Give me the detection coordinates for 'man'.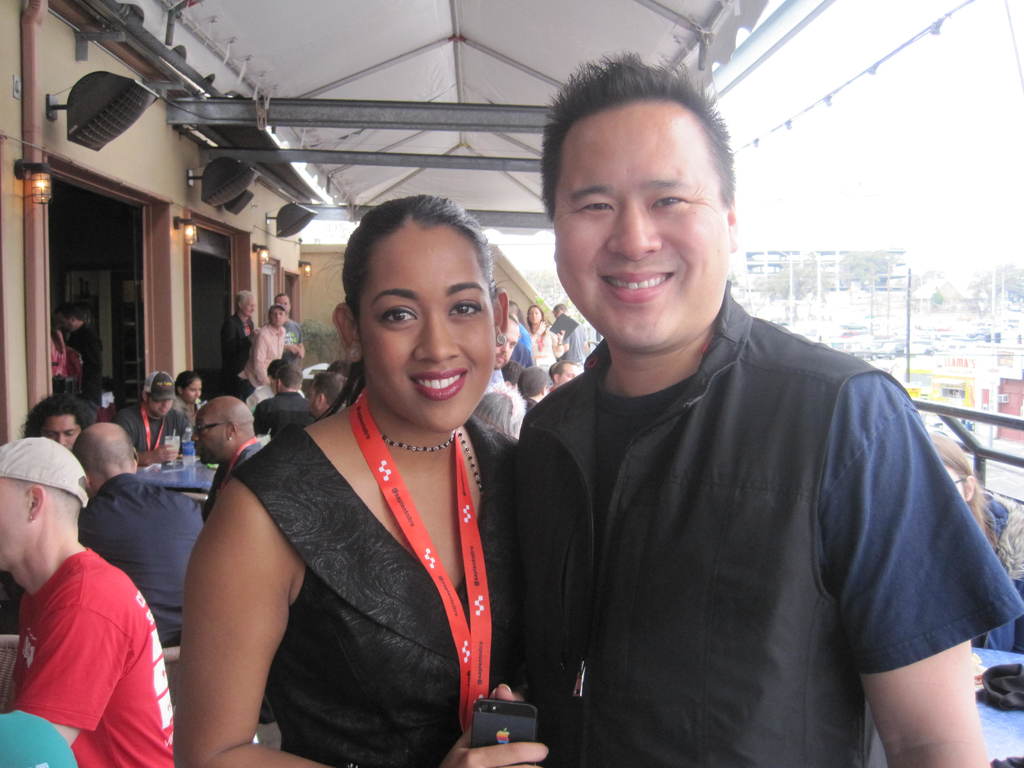
<region>252, 360, 315, 440</region>.
